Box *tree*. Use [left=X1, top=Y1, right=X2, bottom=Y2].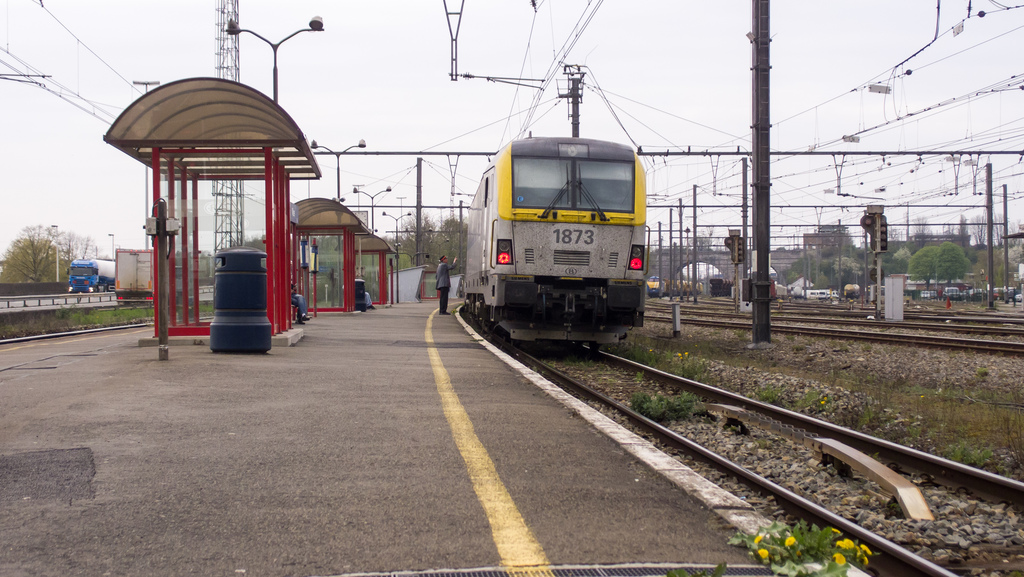
[left=967, top=245, right=1023, bottom=288].
